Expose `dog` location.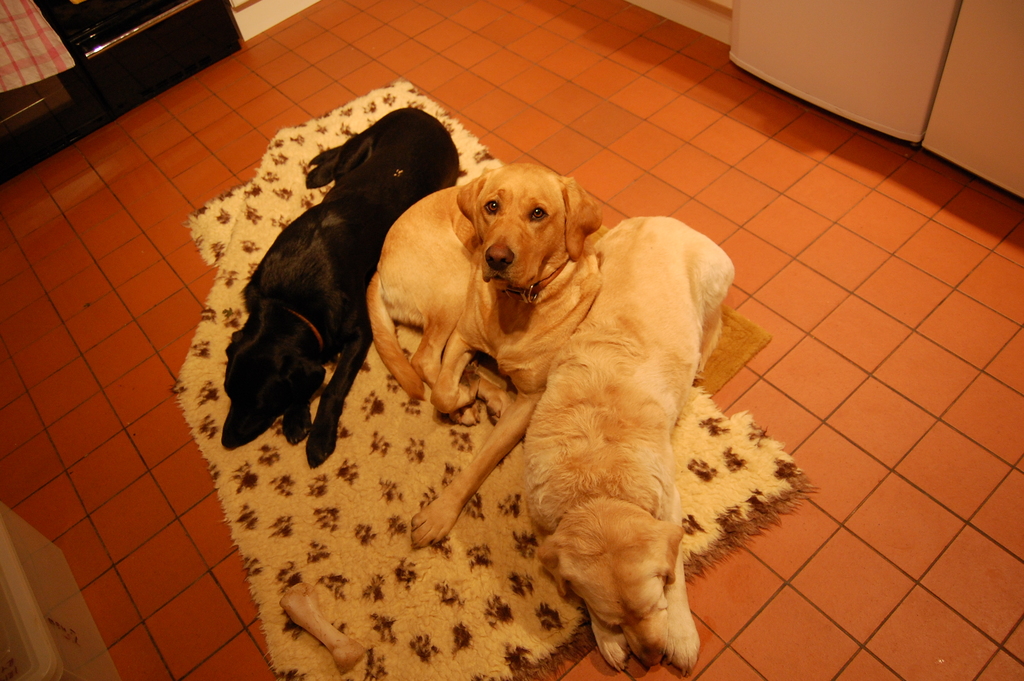
Exposed at locate(518, 213, 735, 678).
